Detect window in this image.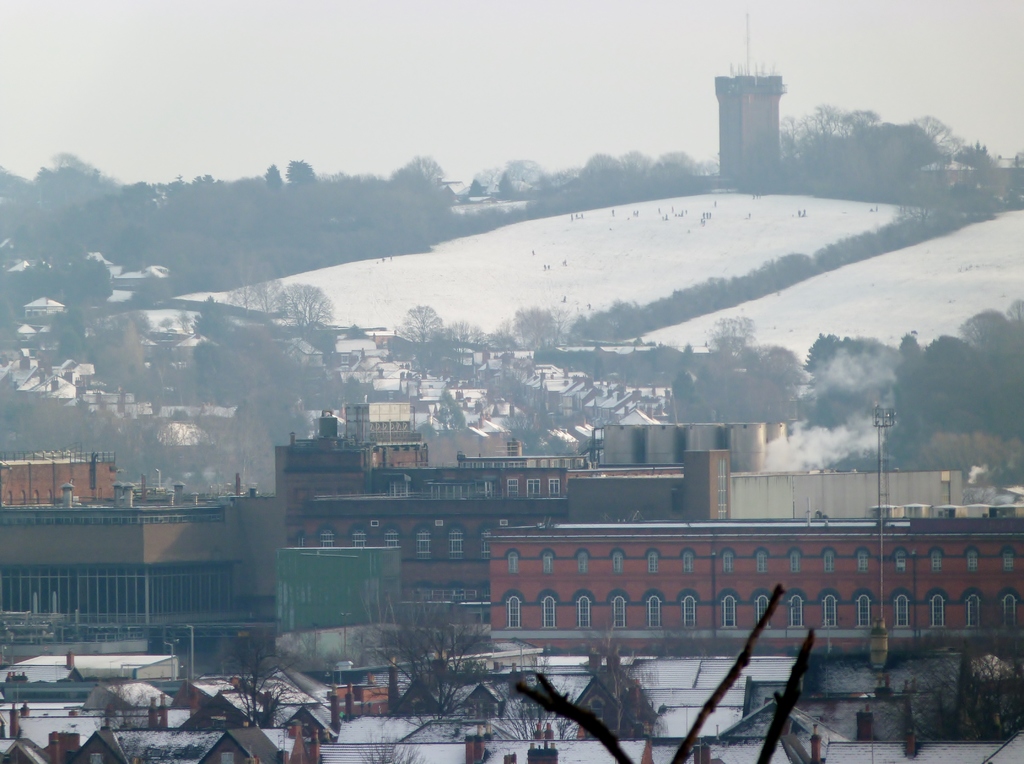
Detection: crop(967, 592, 982, 624).
